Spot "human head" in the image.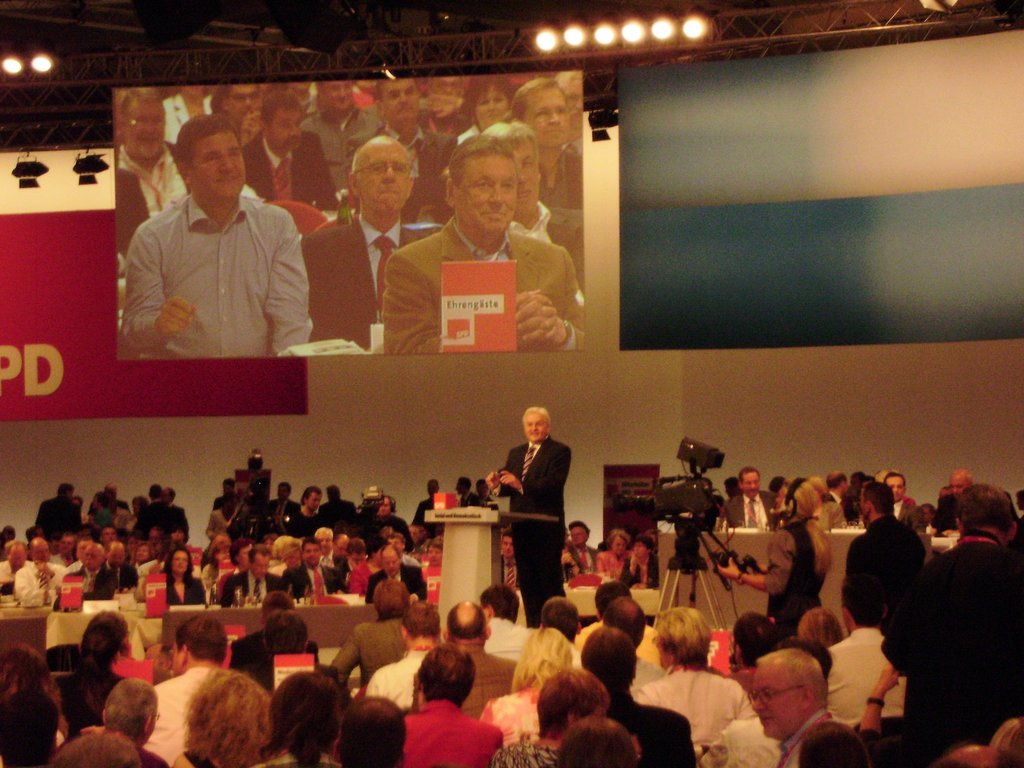
"human head" found at bbox=(324, 484, 342, 501).
